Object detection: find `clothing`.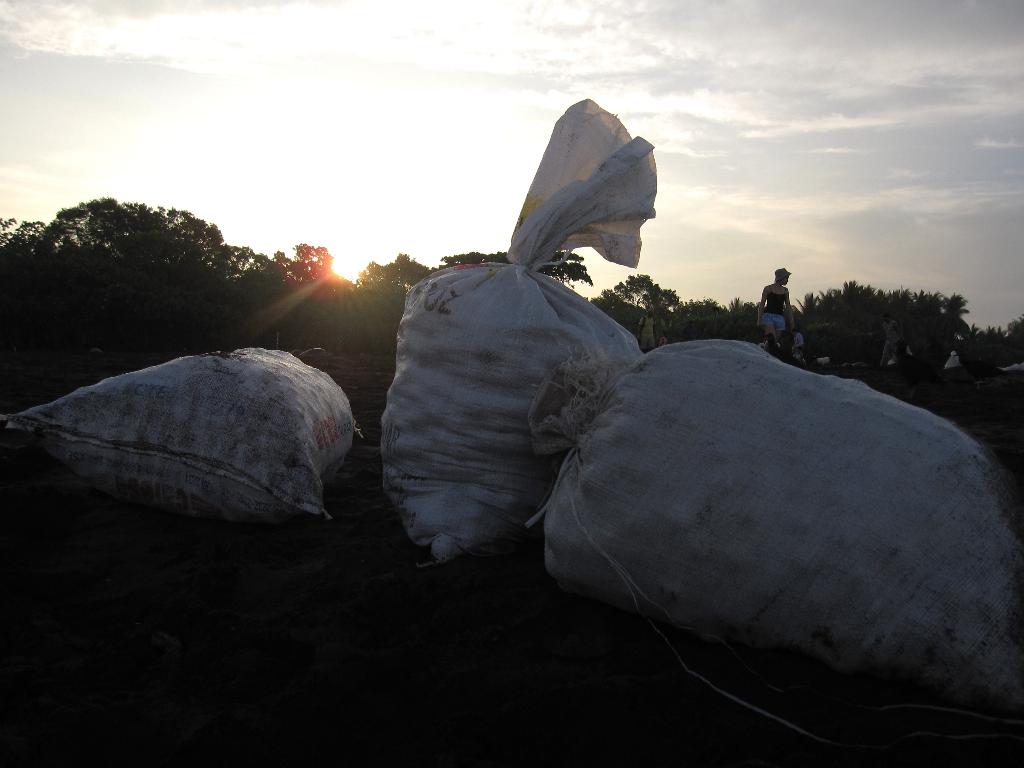
crop(639, 316, 653, 351).
